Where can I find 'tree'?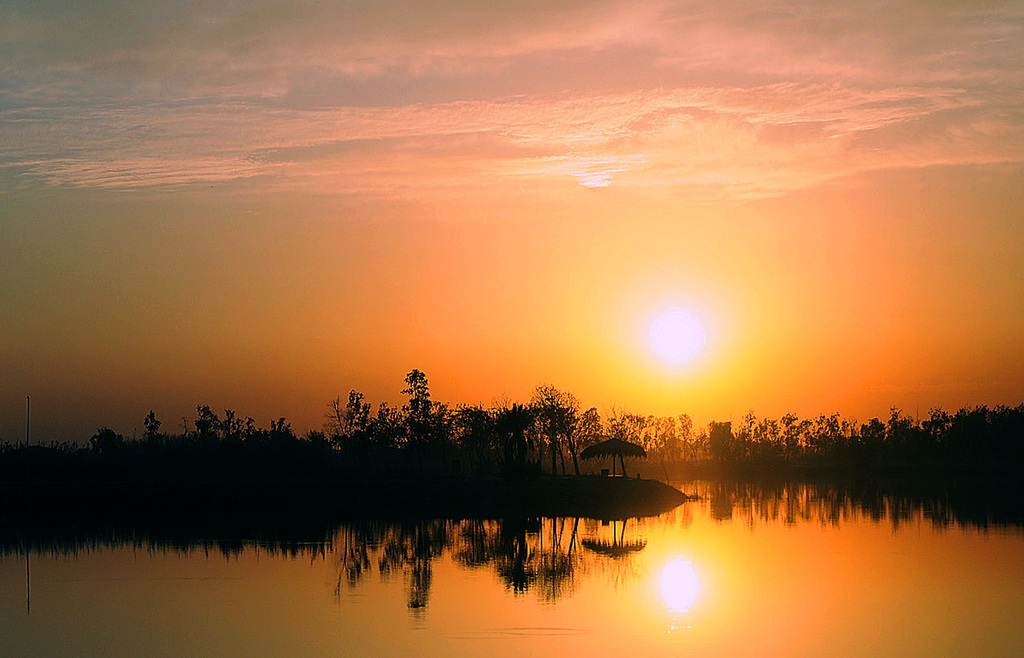
You can find it at 568:405:677:481.
